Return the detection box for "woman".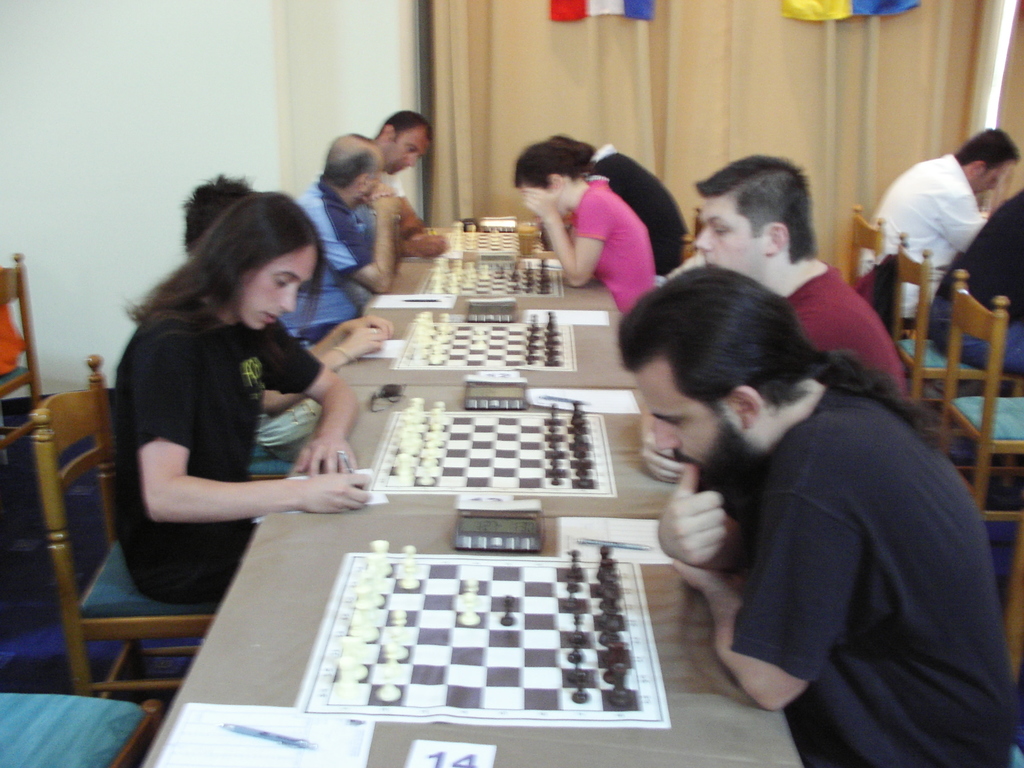
{"x1": 511, "y1": 141, "x2": 657, "y2": 310}.
